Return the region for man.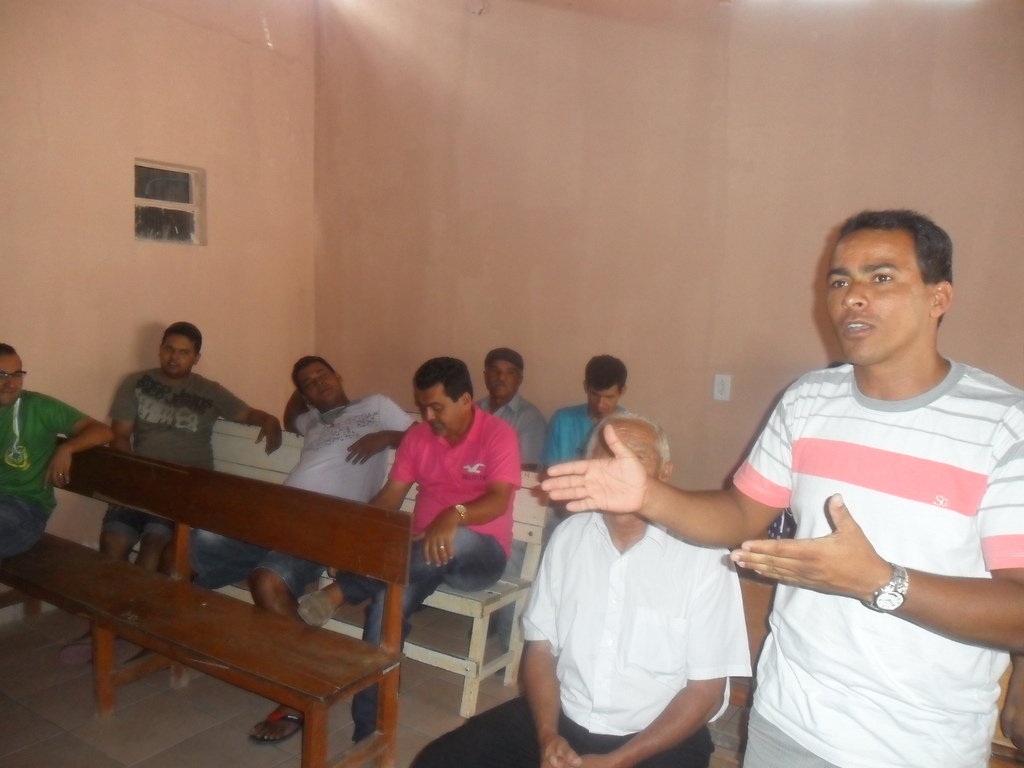
{"x1": 469, "y1": 352, "x2": 629, "y2": 681}.
